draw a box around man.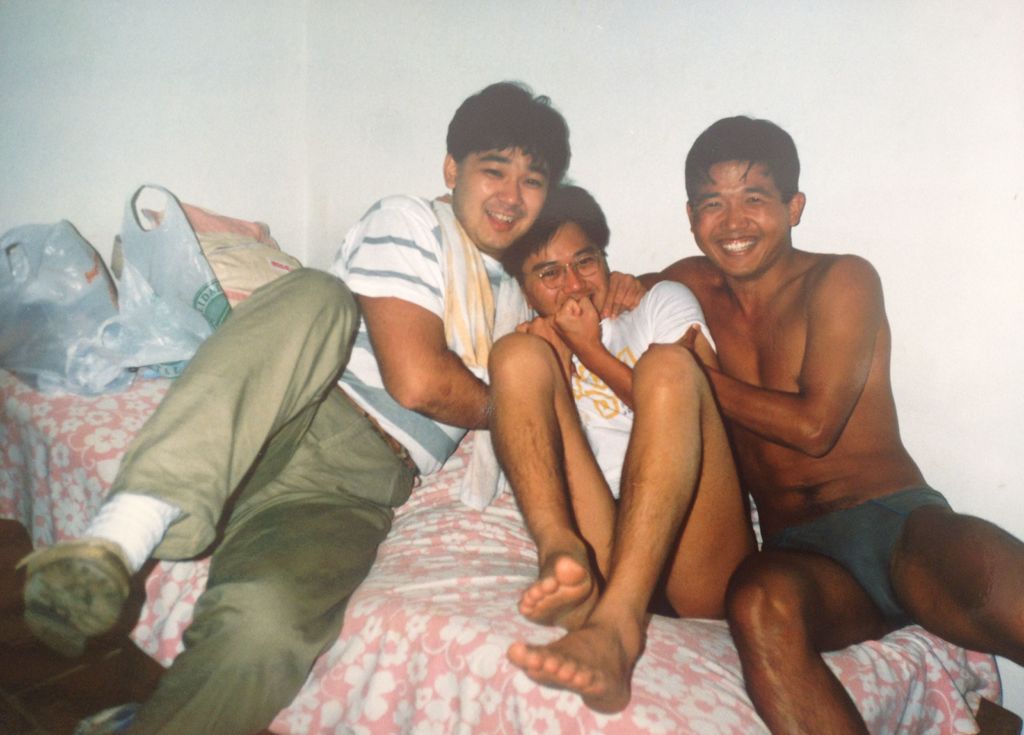
(486,182,760,714).
